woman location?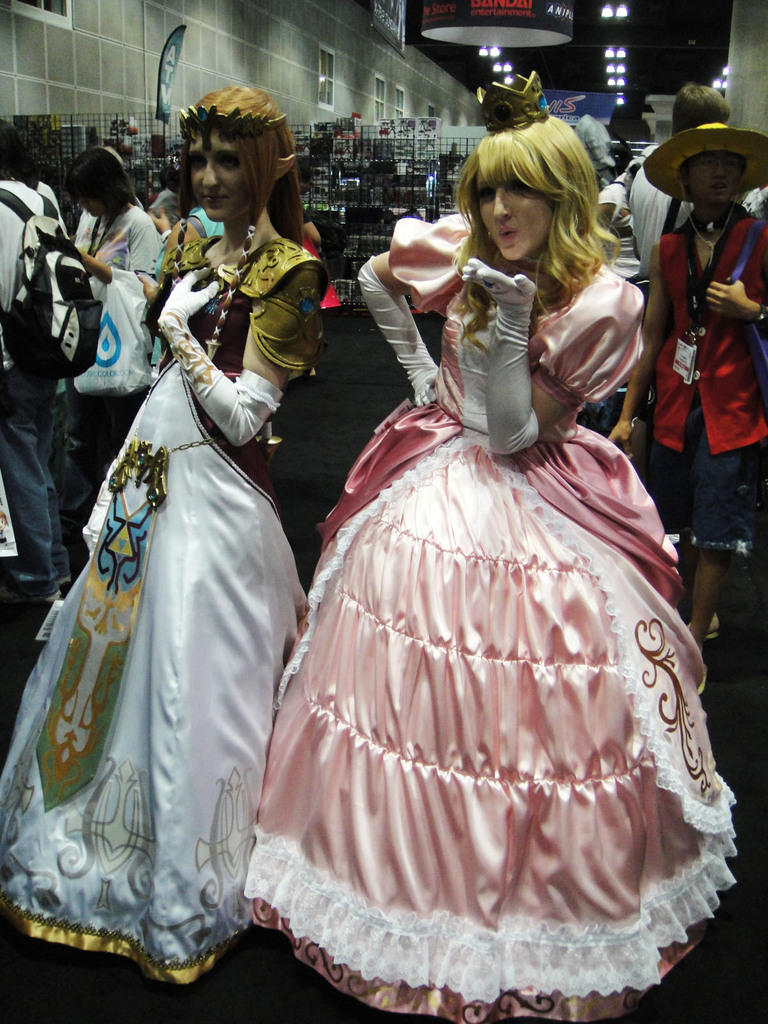
{"left": 37, "top": 142, "right": 168, "bottom": 576}
